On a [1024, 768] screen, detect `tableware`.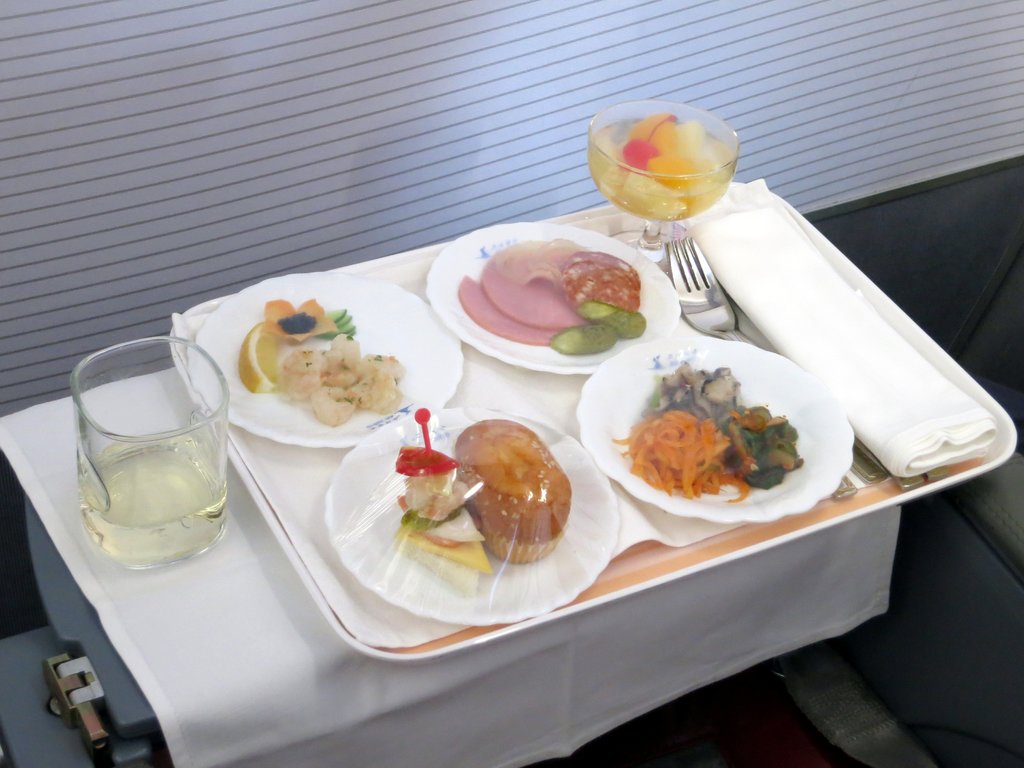
BBox(70, 336, 228, 570).
